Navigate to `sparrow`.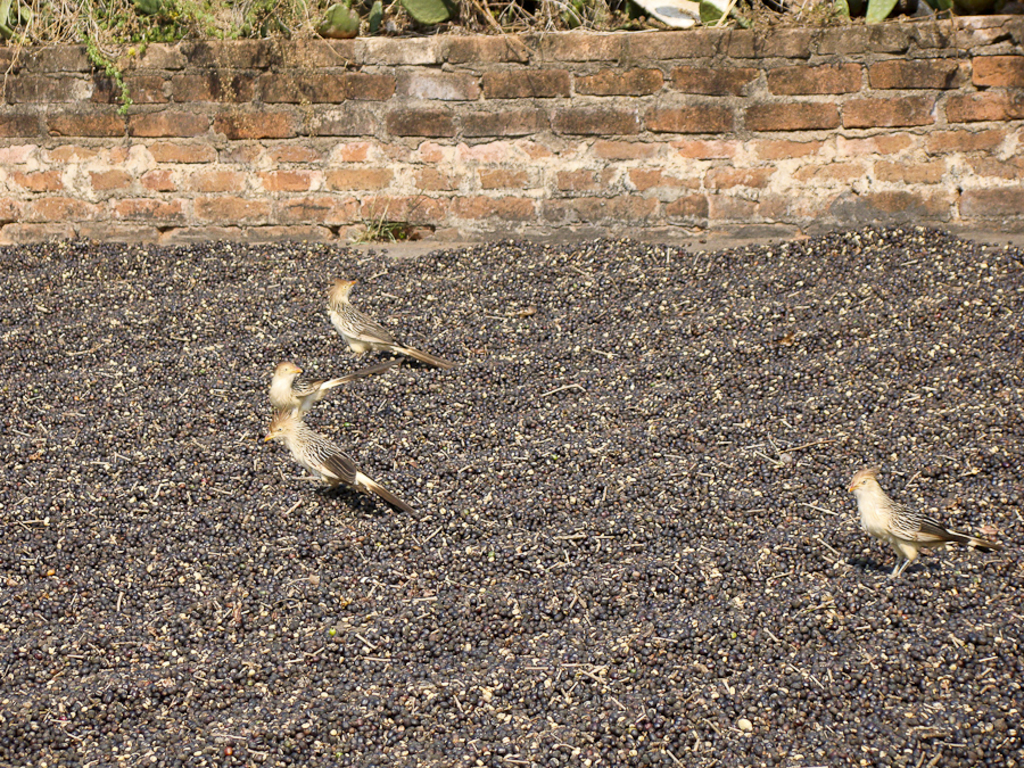
Navigation target: (x1=265, y1=414, x2=414, y2=510).
